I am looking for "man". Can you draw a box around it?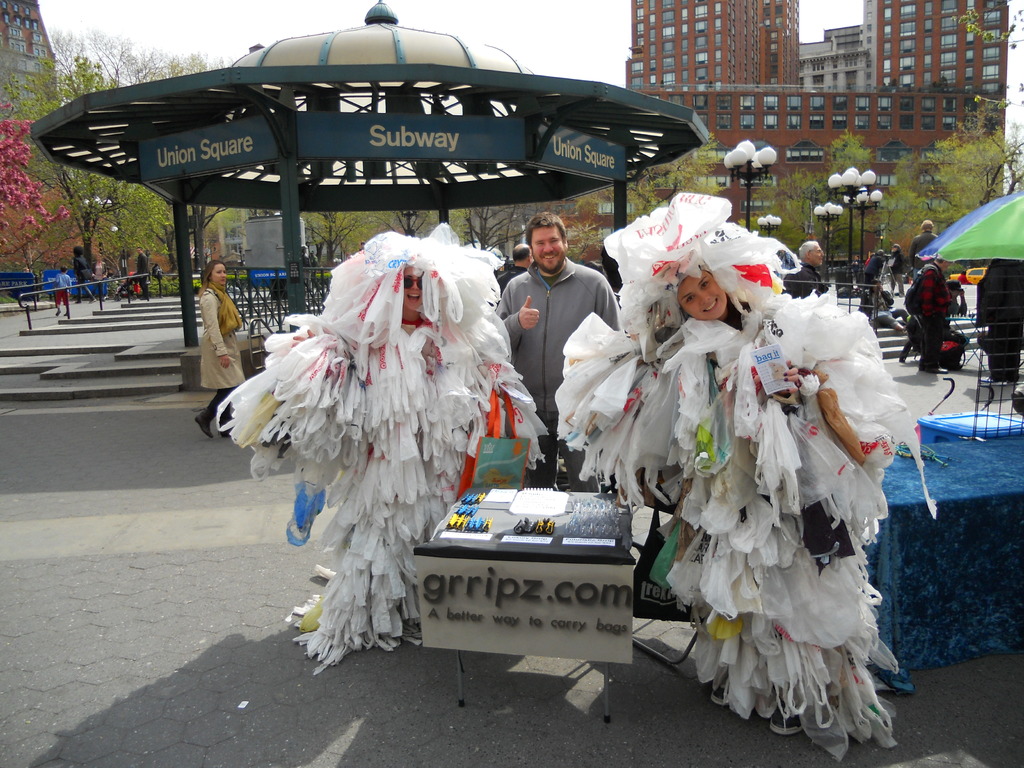
Sure, the bounding box is detection(911, 217, 943, 275).
